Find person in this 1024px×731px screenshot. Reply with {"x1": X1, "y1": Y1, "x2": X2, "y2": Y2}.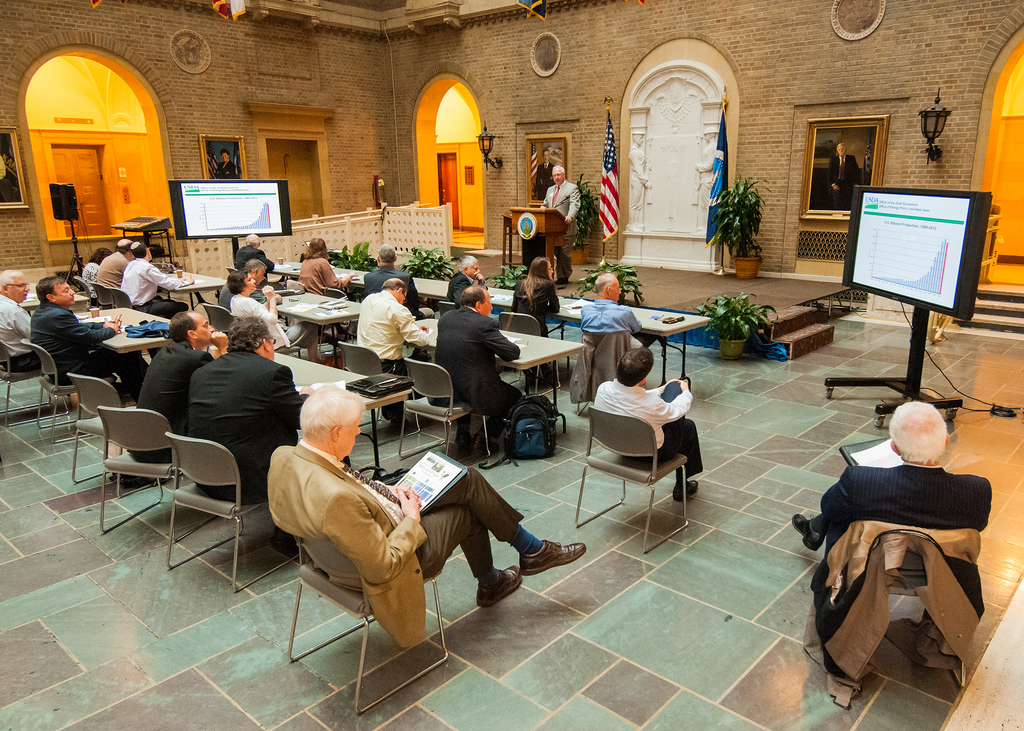
{"x1": 125, "y1": 310, "x2": 227, "y2": 465}.
